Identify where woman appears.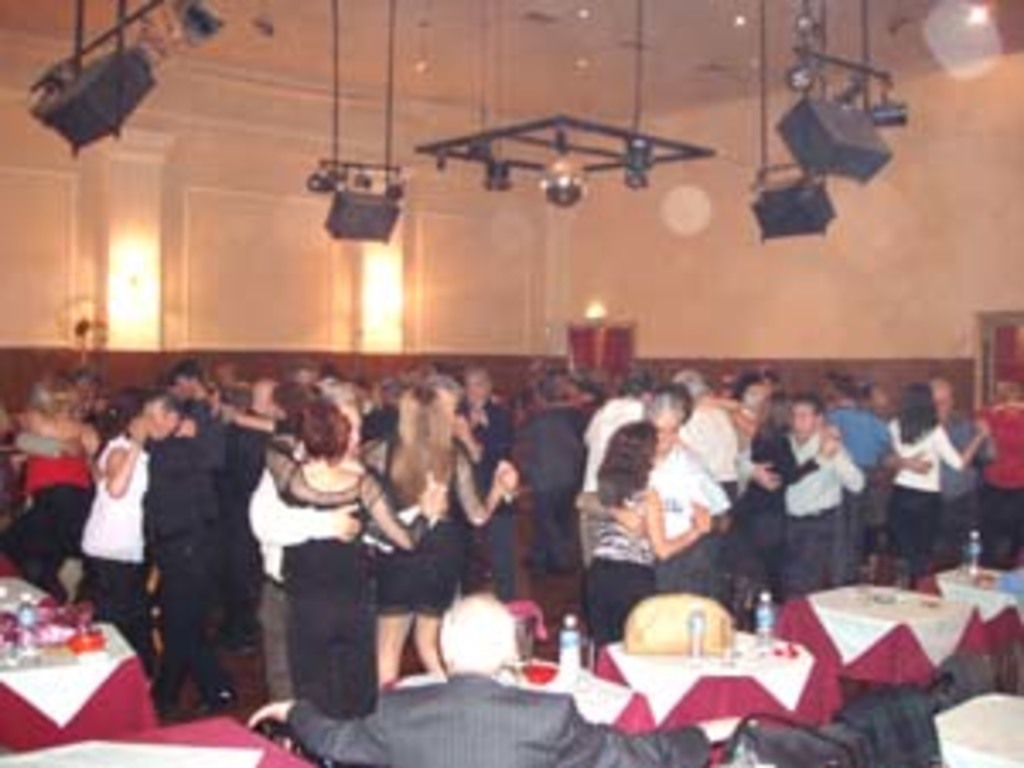
Appears at BBox(89, 379, 157, 686).
